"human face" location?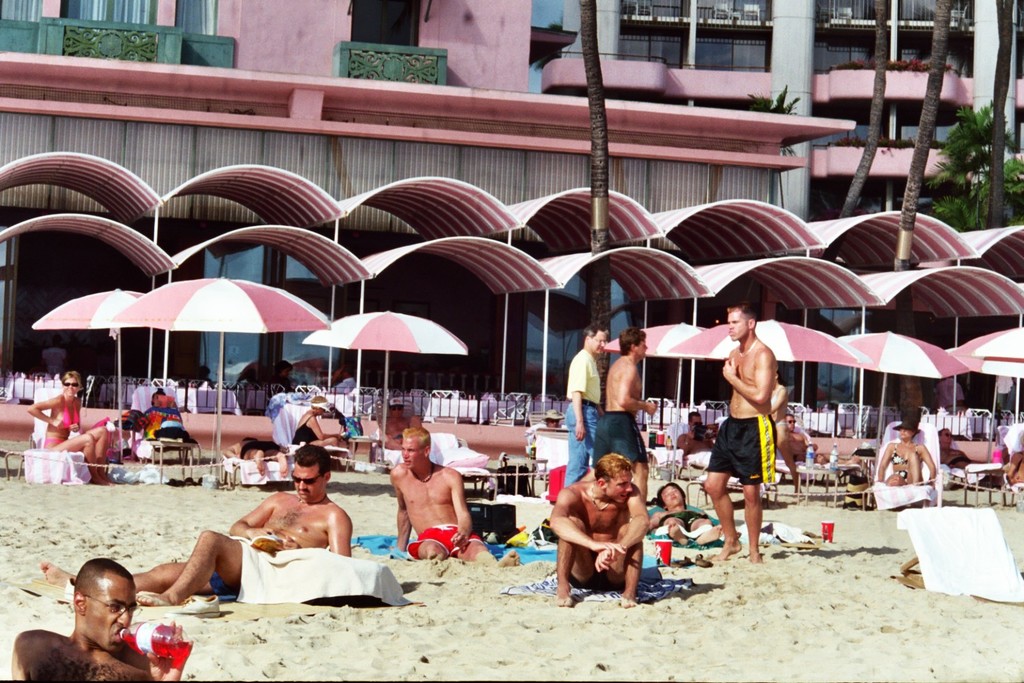
detection(62, 379, 85, 399)
